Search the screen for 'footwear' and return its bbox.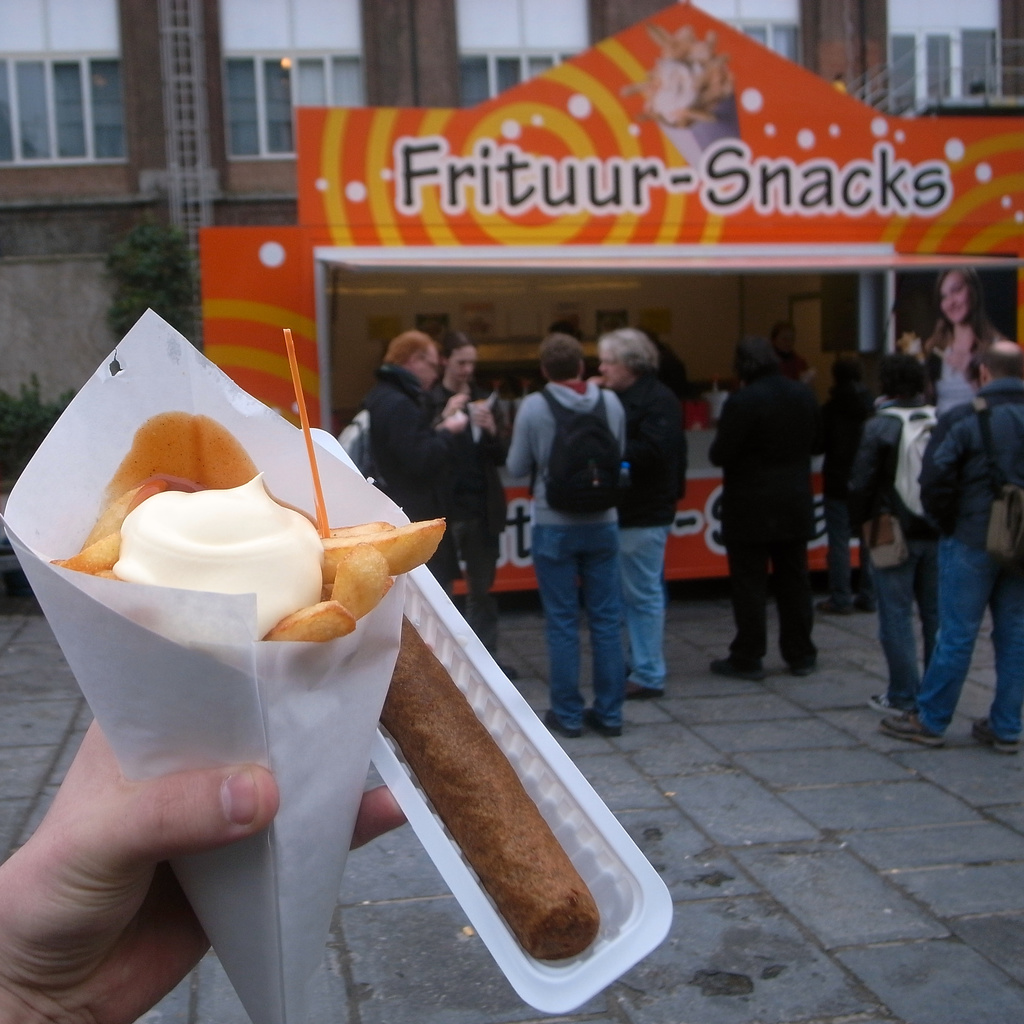
Found: 543 708 587 741.
